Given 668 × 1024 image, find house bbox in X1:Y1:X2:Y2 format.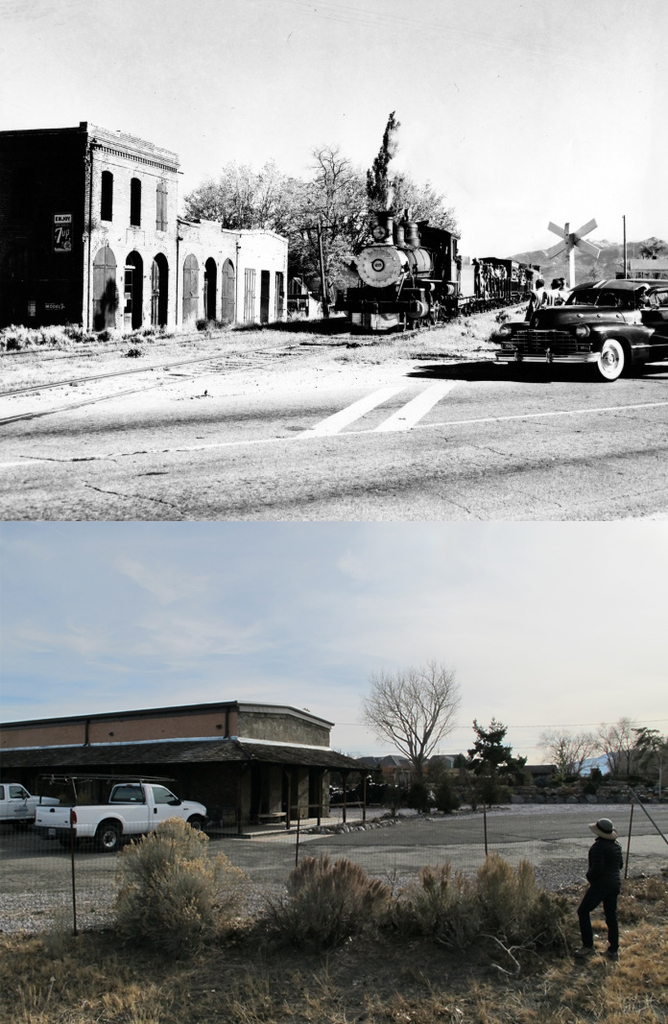
0:703:342:832.
